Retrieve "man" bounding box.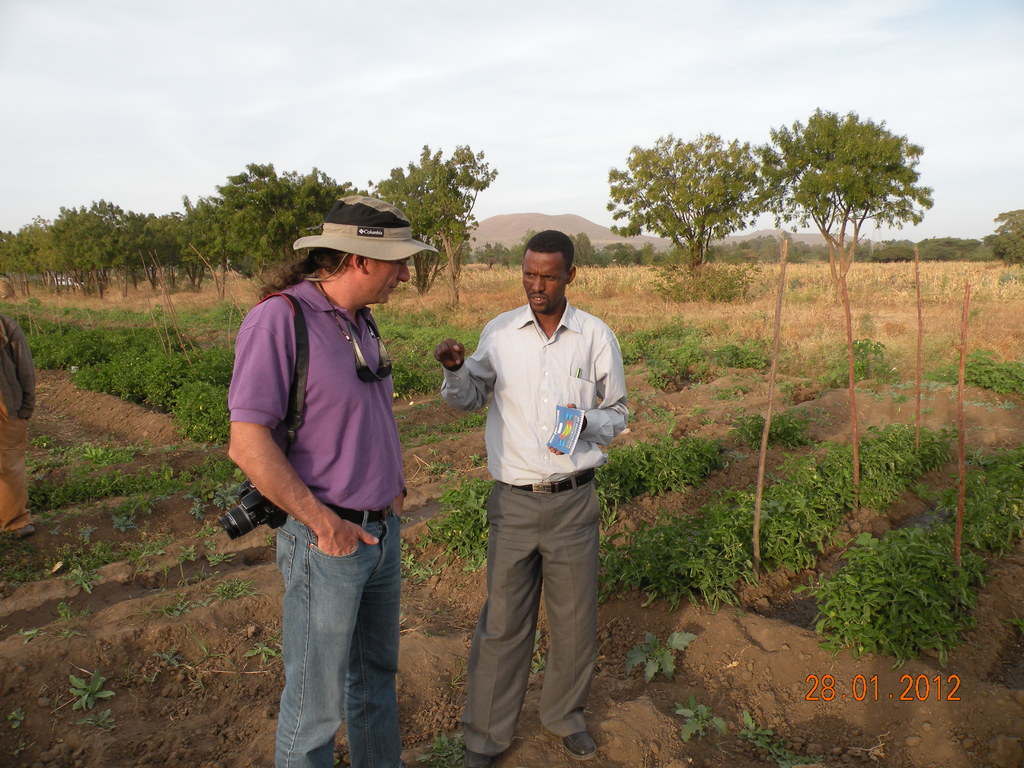
Bounding box: crop(228, 195, 412, 767).
